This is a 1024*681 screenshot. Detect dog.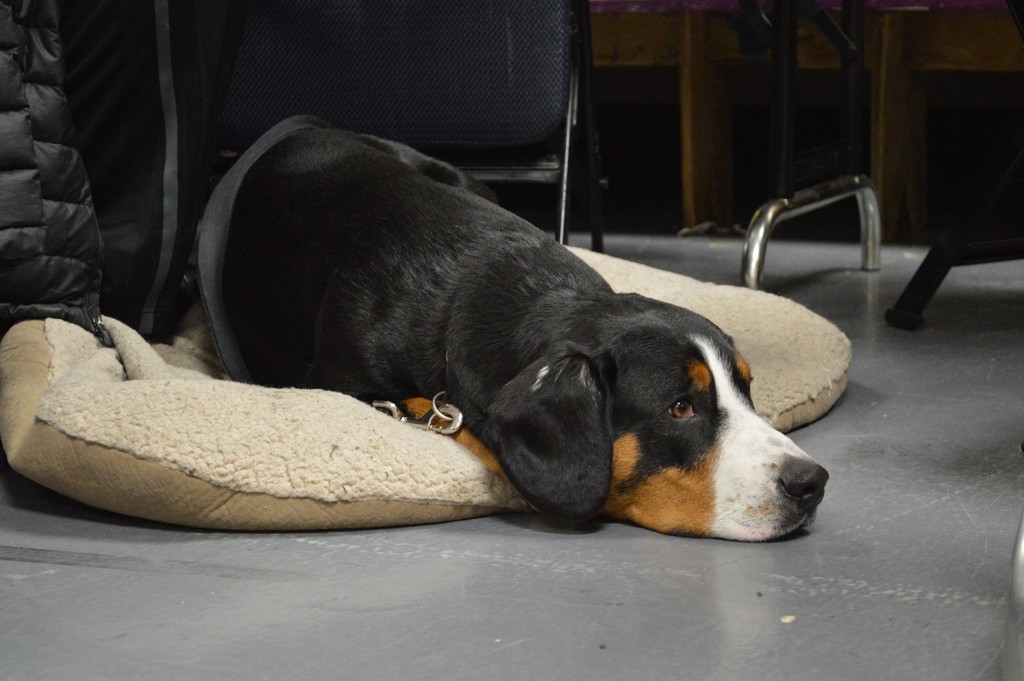
[196,115,828,545].
